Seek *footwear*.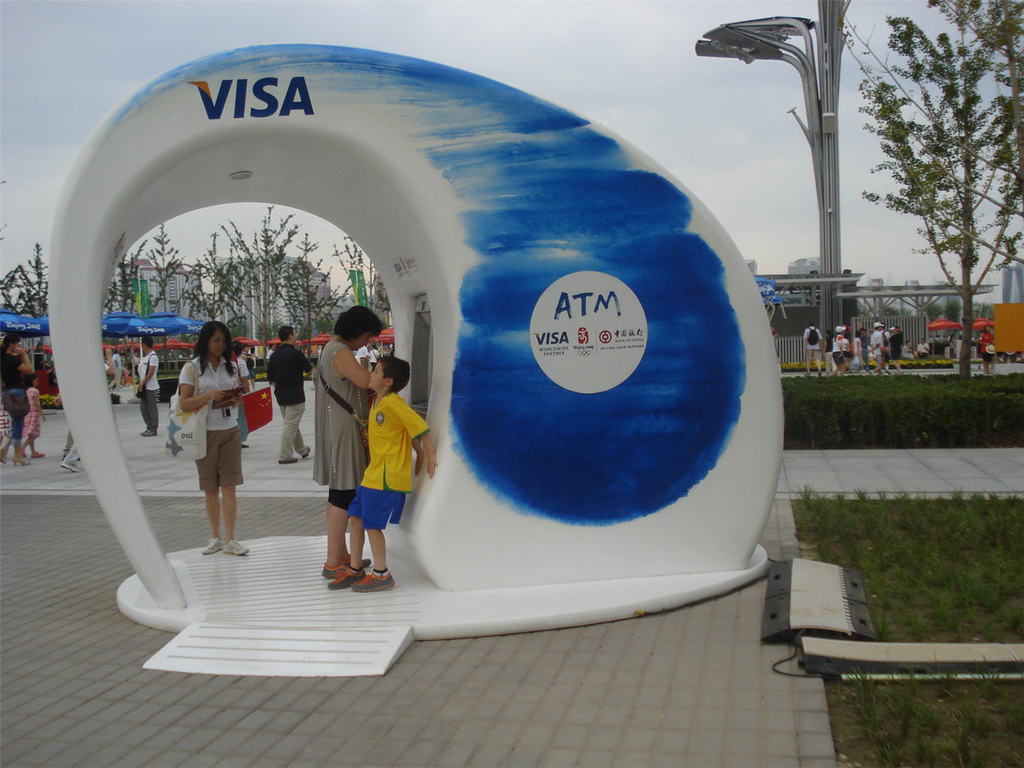
60 459 81 471.
